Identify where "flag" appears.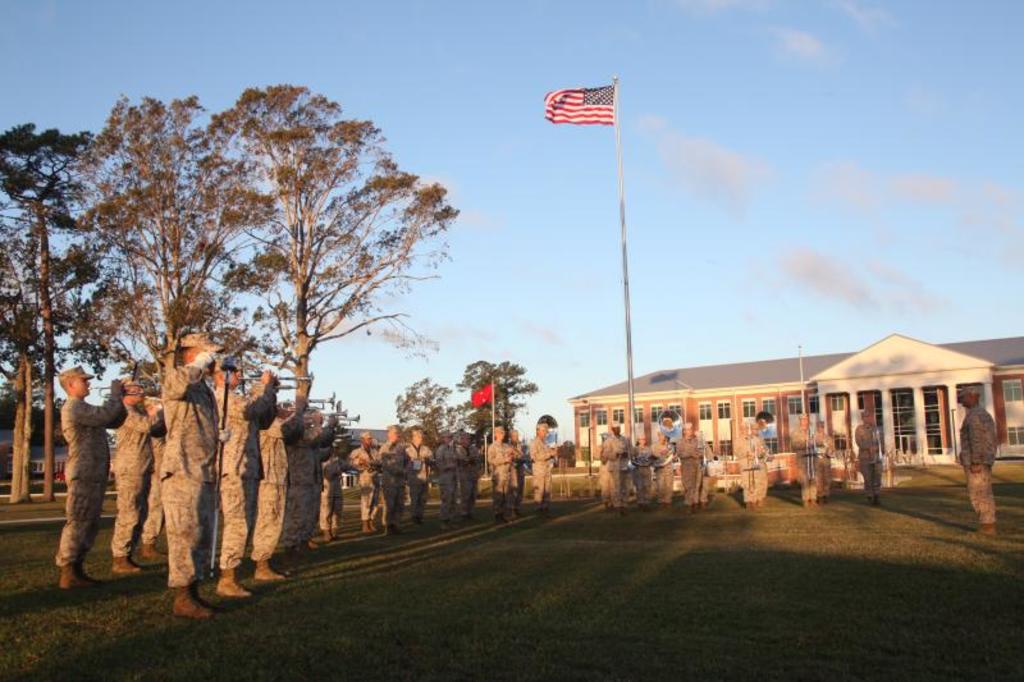
Appears at crop(468, 381, 500, 407).
